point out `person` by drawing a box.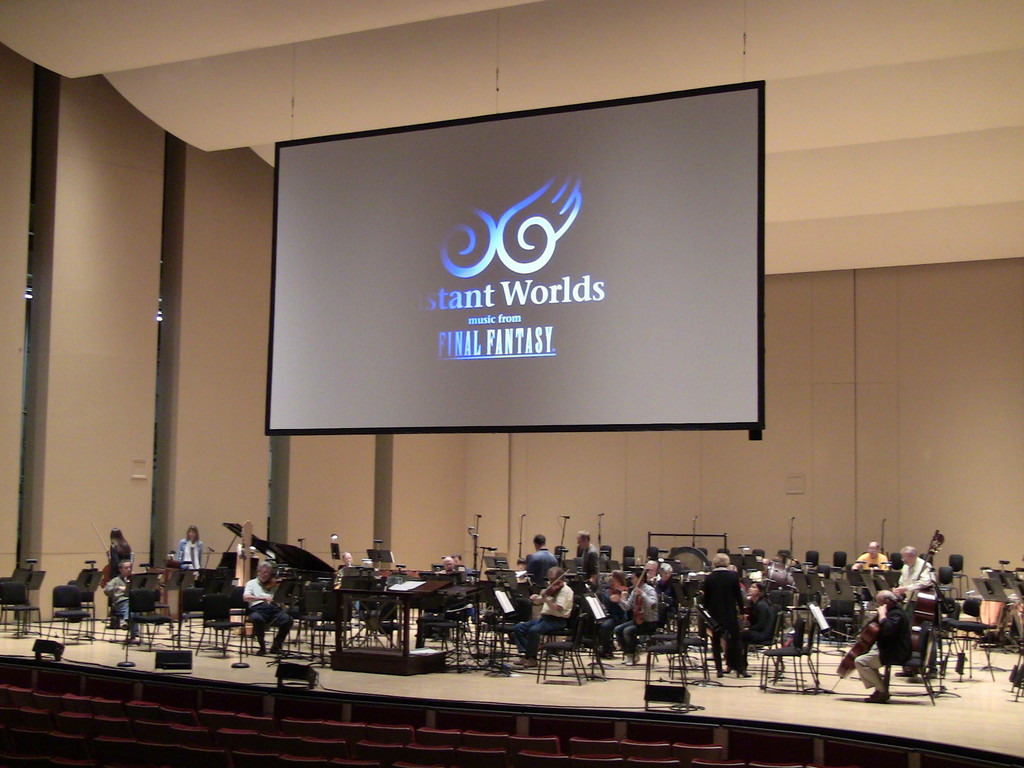
bbox=[860, 587, 913, 704].
